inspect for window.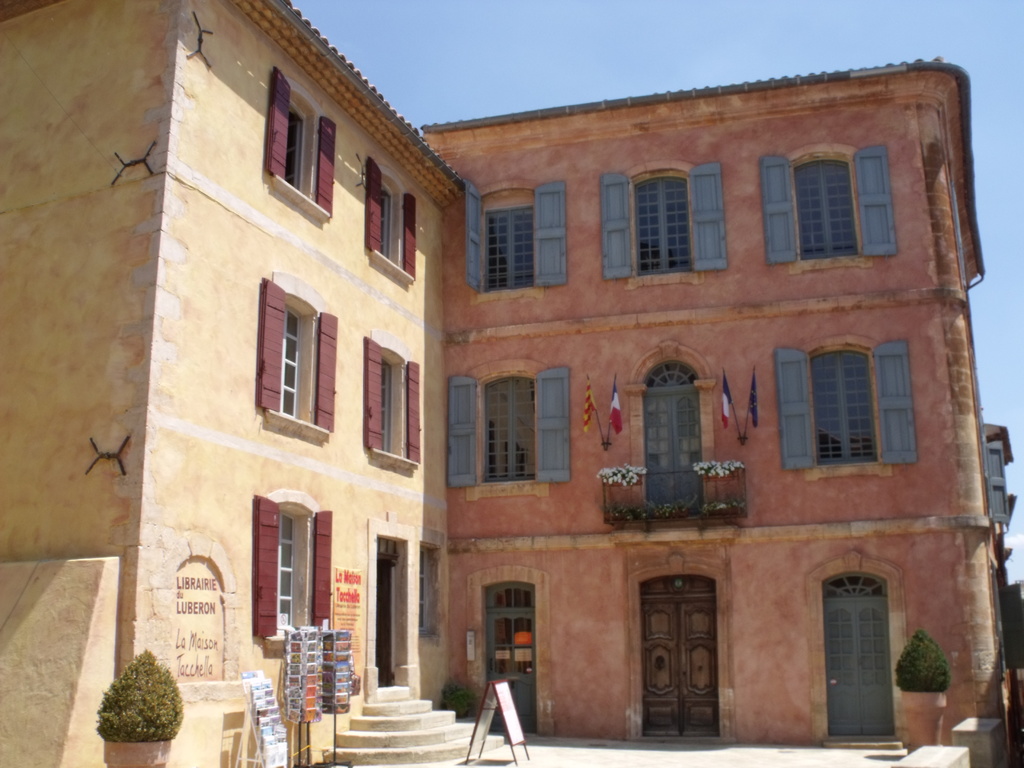
Inspection: x1=262 y1=69 x2=334 y2=227.
